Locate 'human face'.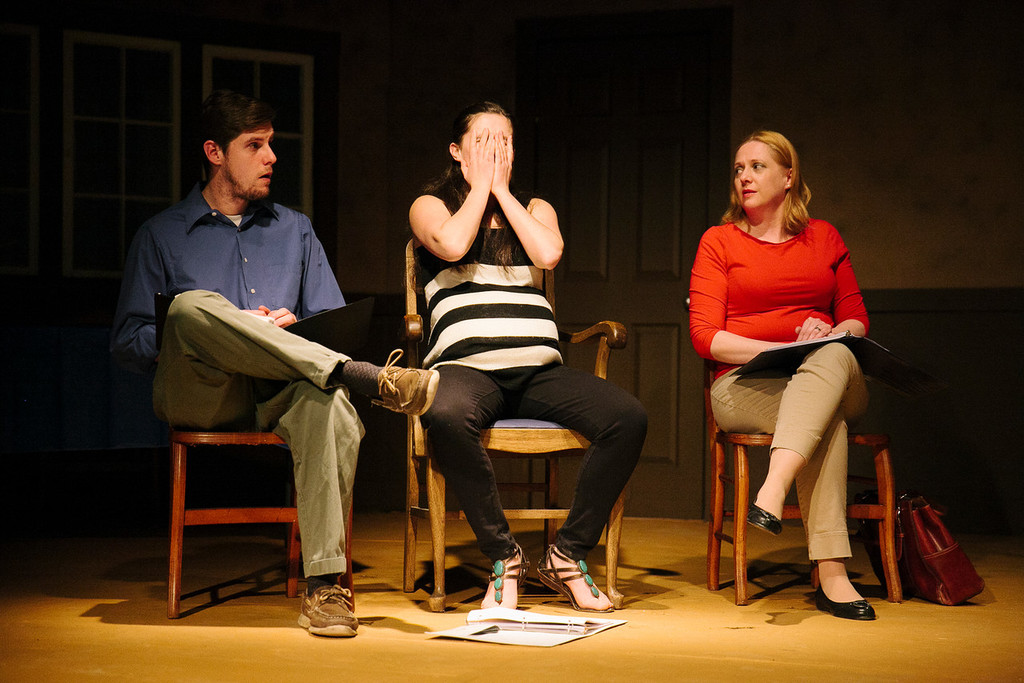
Bounding box: BBox(218, 125, 274, 197).
